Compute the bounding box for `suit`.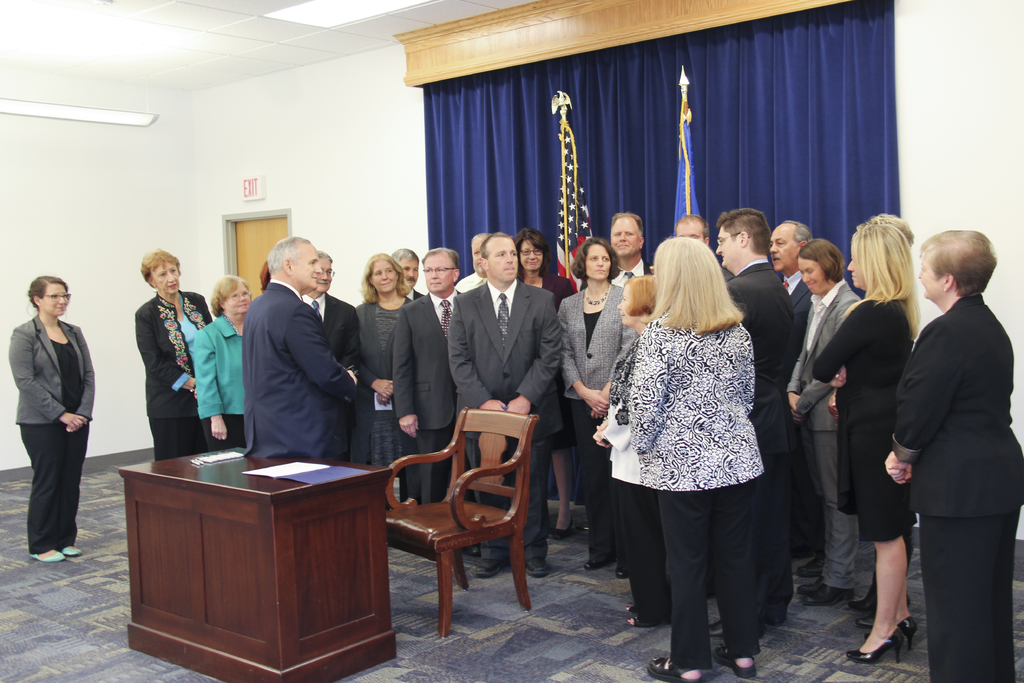
(left=389, top=292, right=464, bottom=504).
